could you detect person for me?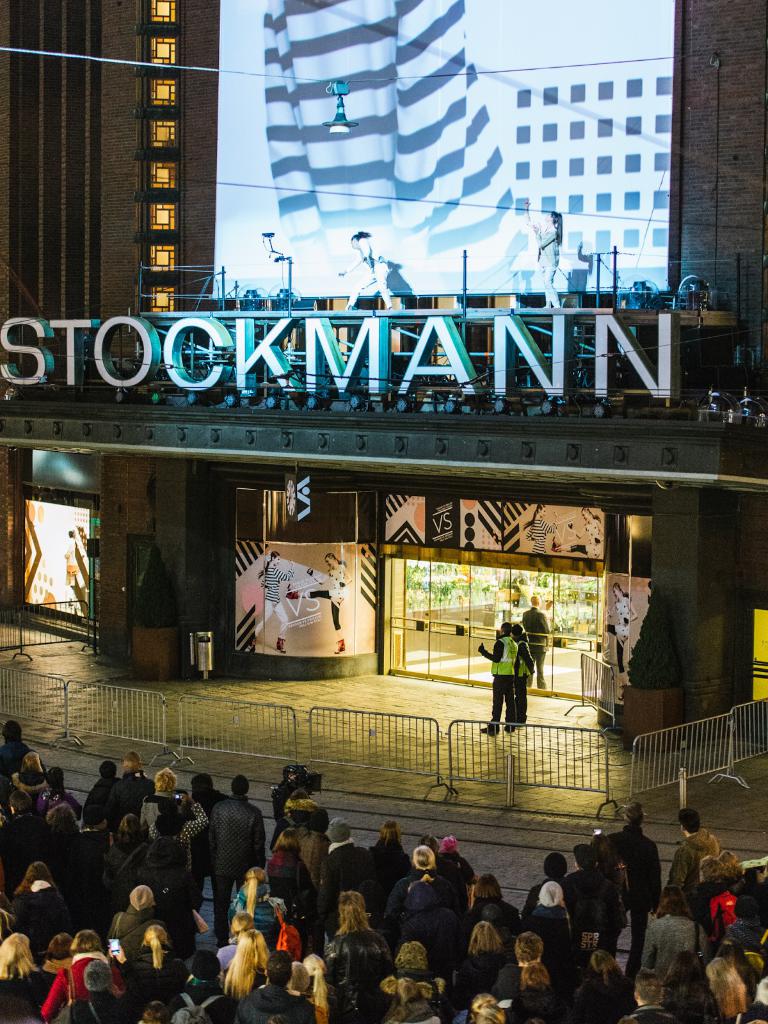
Detection result: x1=286, y1=552, x2=360, y2=659.
